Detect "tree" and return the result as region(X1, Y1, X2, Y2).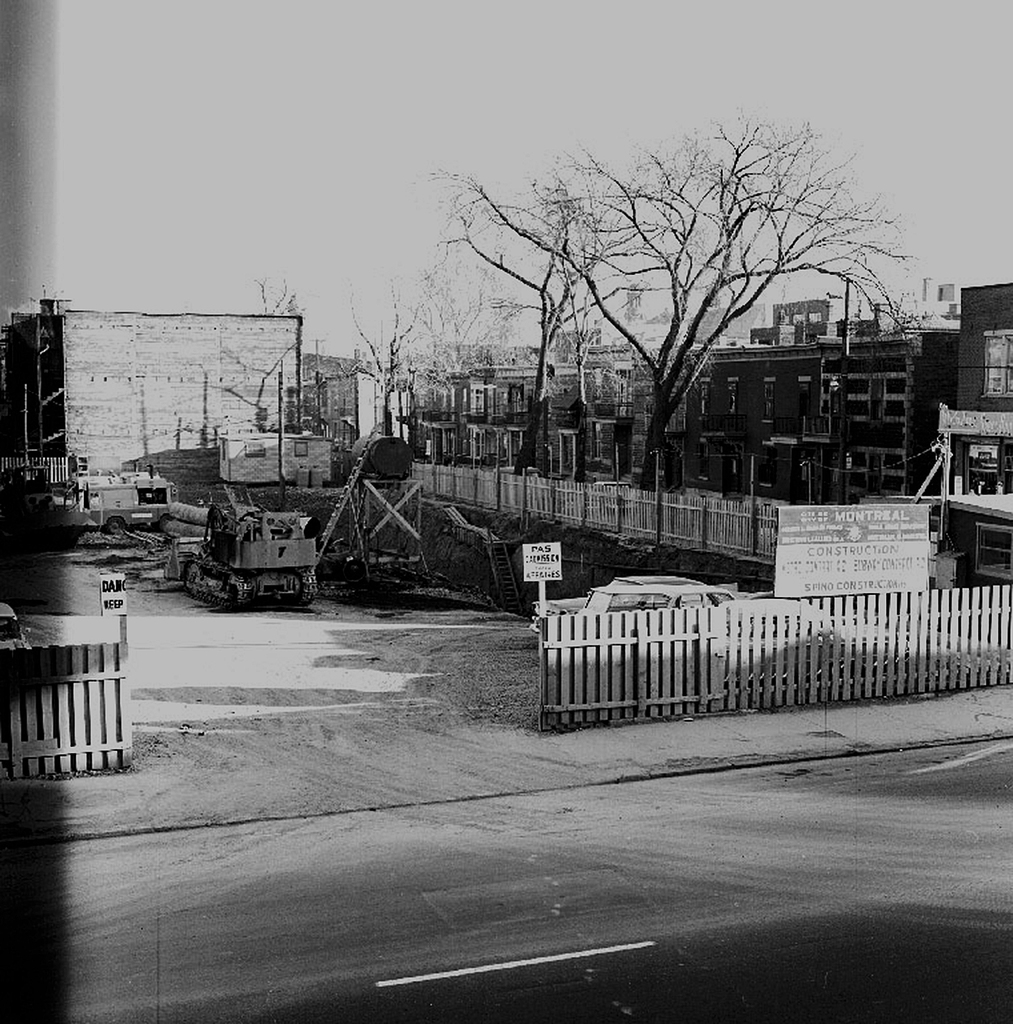
region(430, 282, 494, 476).
